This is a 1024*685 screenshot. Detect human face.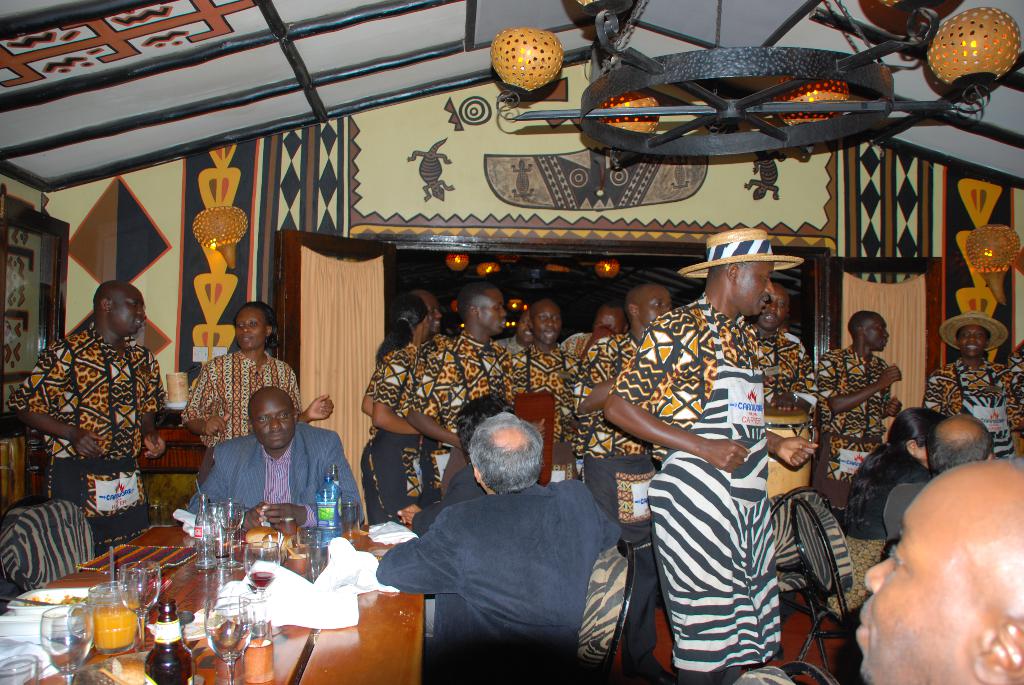
region(864, 316, 890, 351).
